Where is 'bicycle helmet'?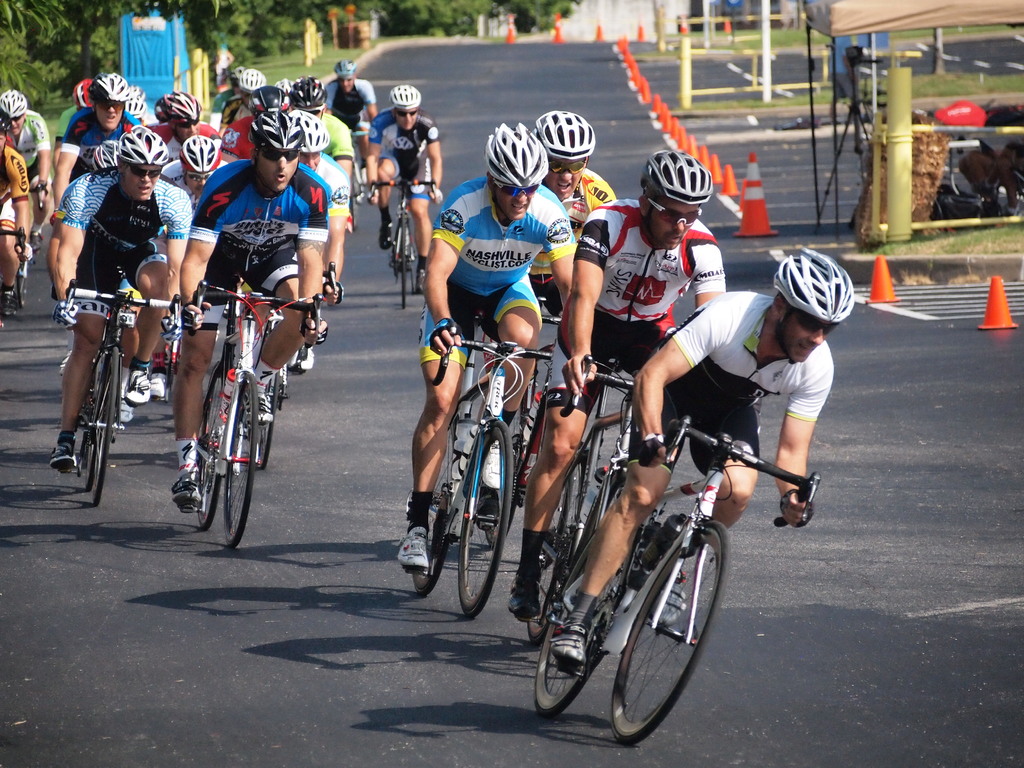
[left=95, top=73, right=129, bottom=104].
